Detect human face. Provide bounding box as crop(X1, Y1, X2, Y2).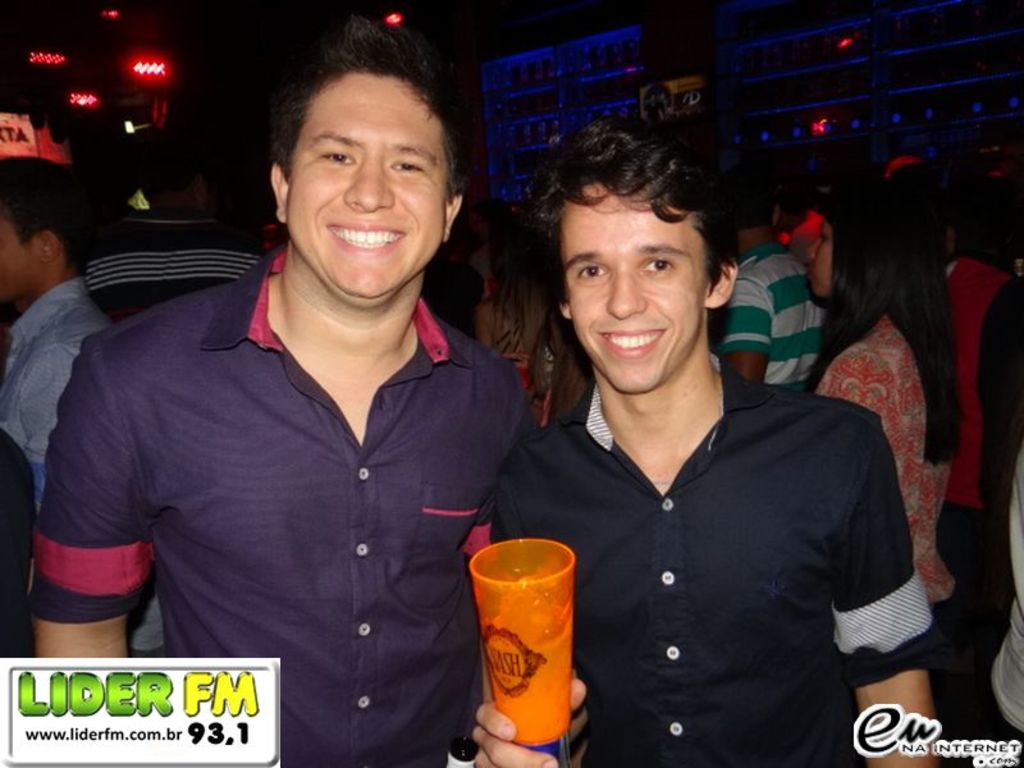
crop(284, 73, 444, 308).
